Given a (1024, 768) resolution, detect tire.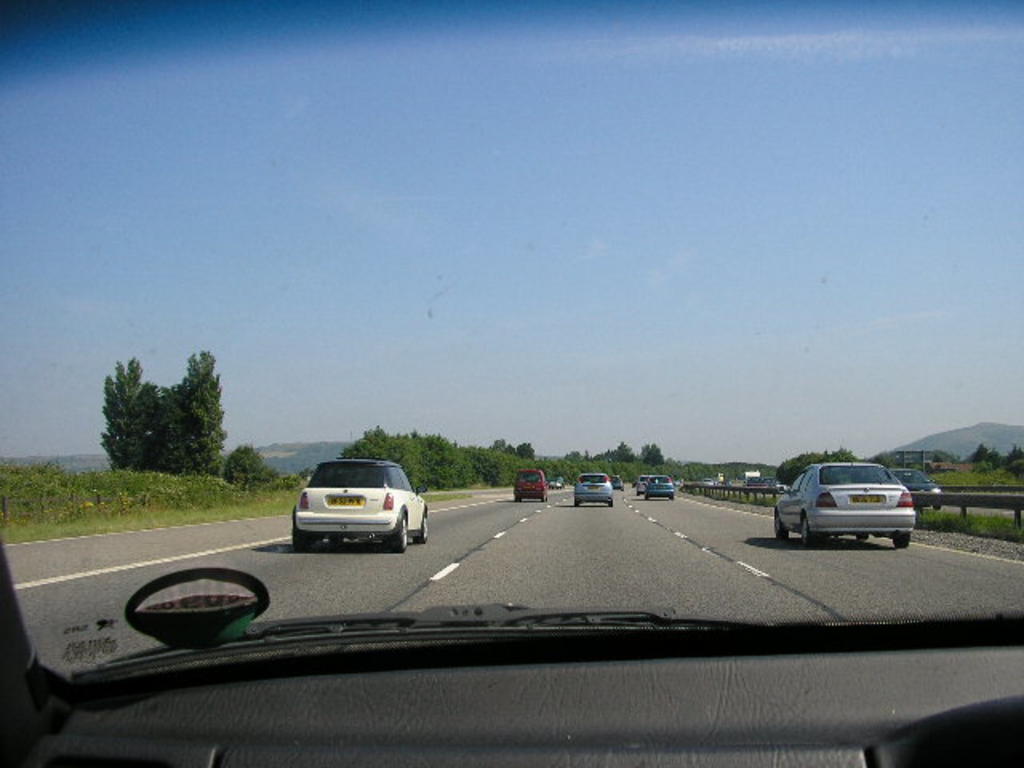
<bbox>514, 493, 523, 504</bbox>.
